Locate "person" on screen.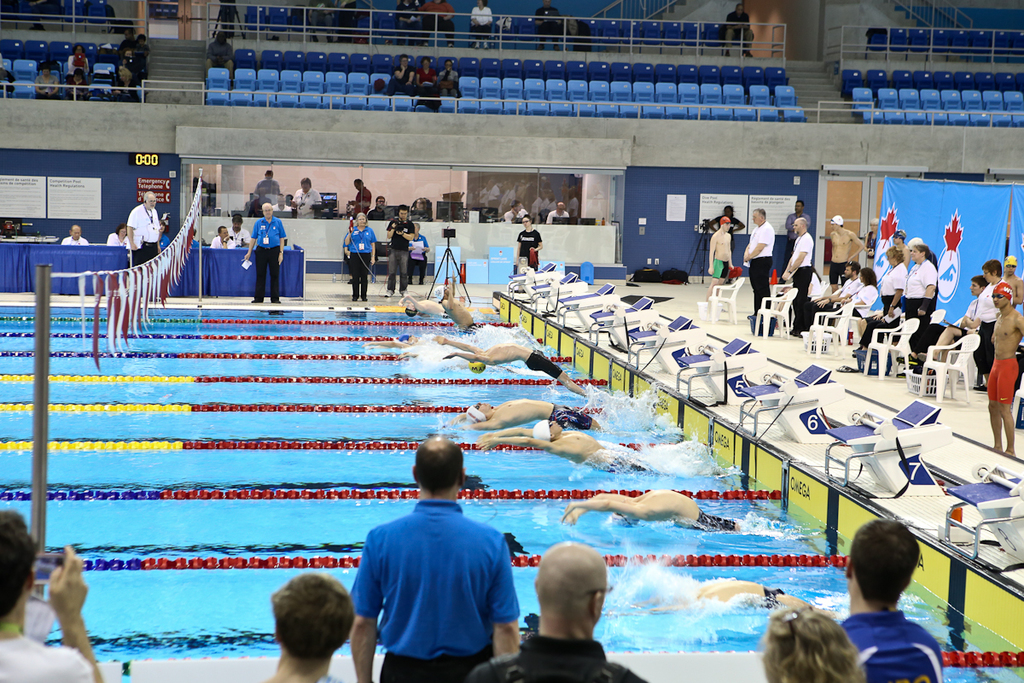
On screen at left=419, top=61, right=433, bottom=90.
